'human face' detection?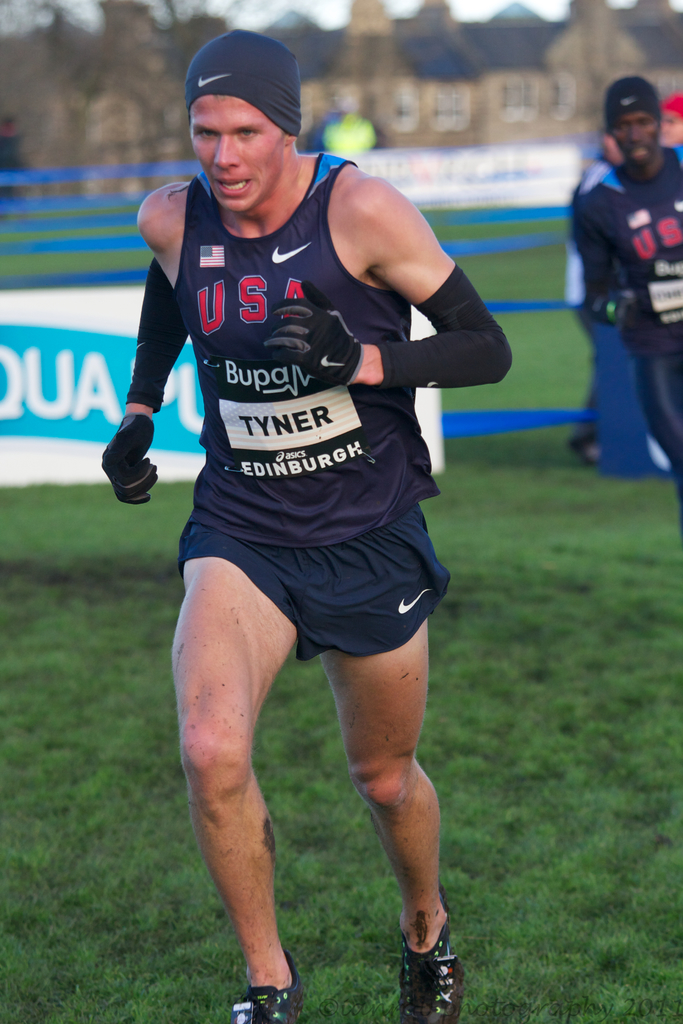
Rect(657, 111, 682, 147)
